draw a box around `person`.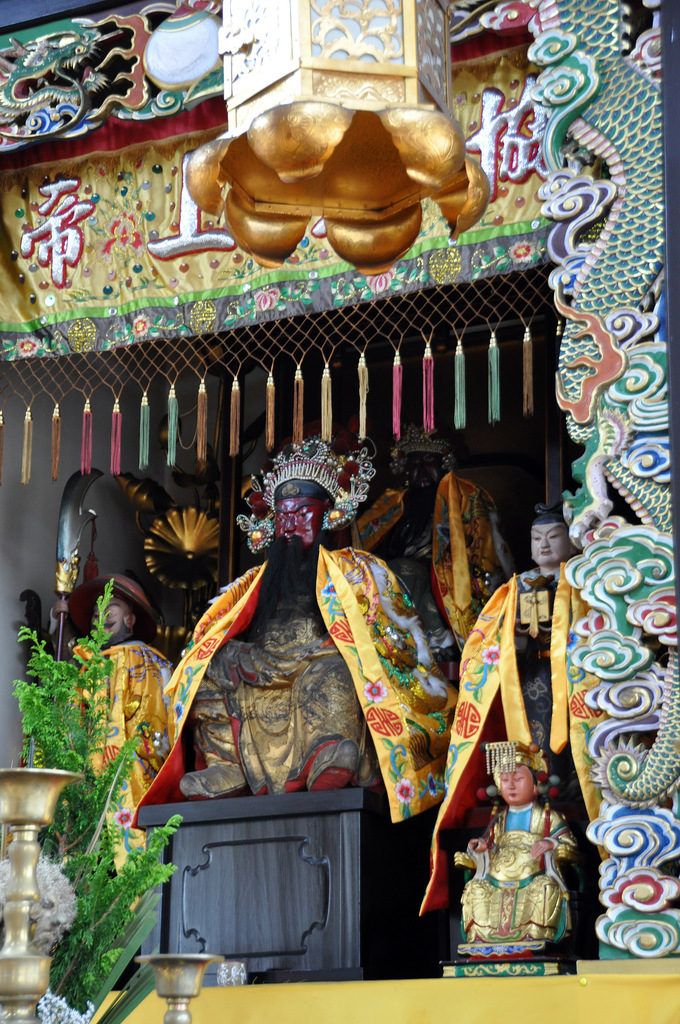
<region>448, 504, 617, 851</region>.
